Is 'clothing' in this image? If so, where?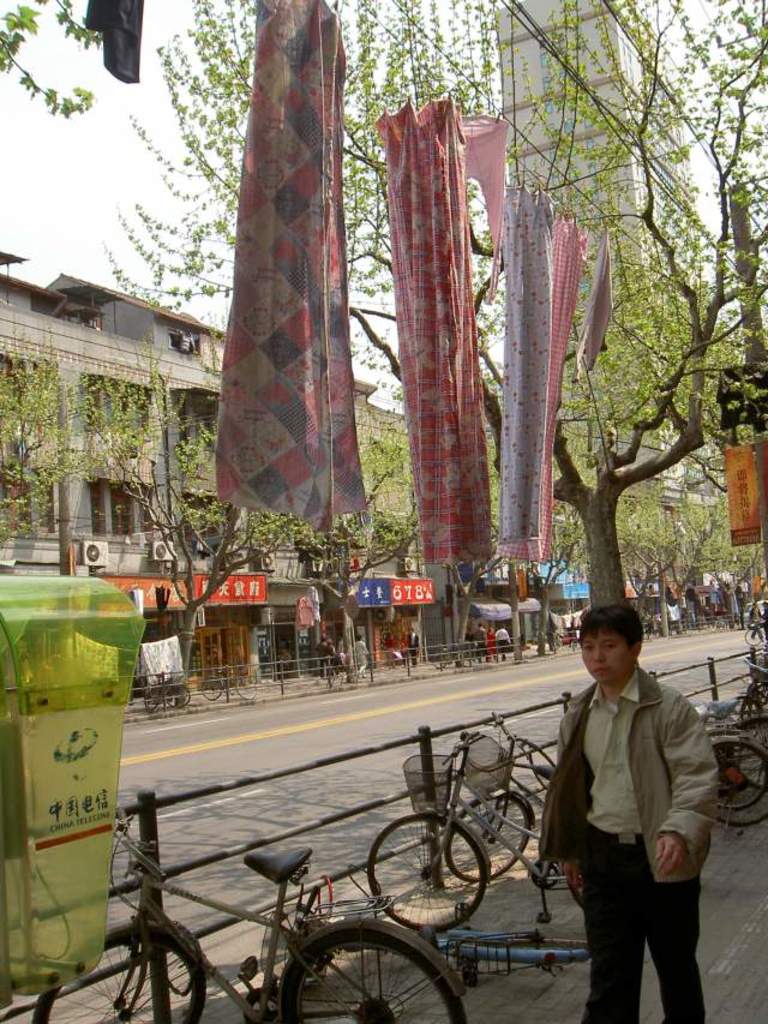
Yes, at [x1=469, y1=630, x2=487, y2=661].
